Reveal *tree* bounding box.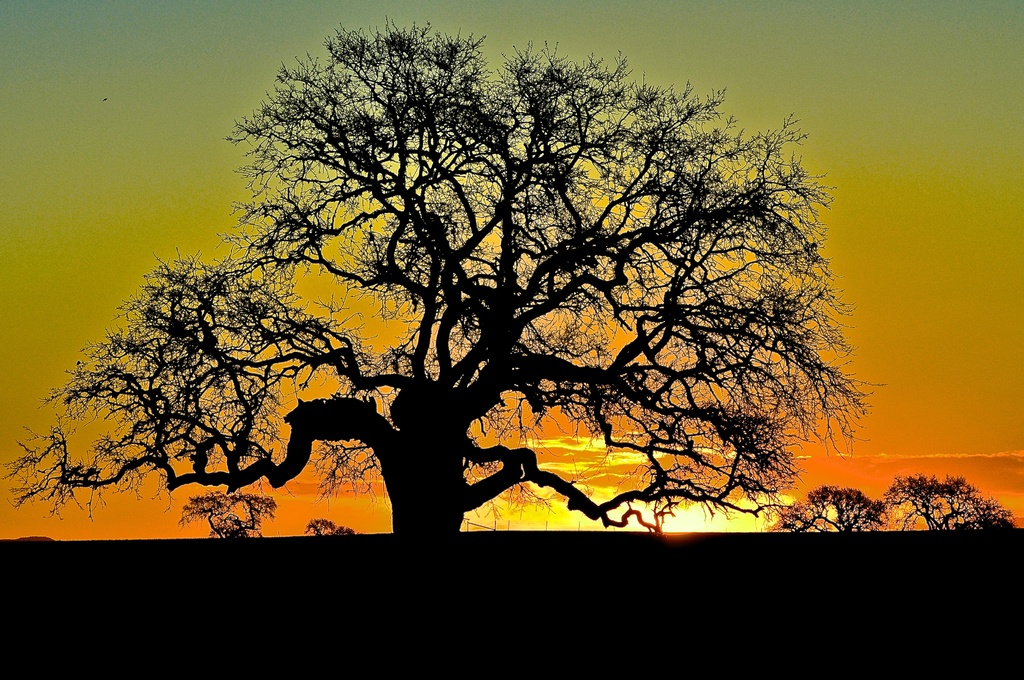
Revealed: select_region(48, 8, 906, 546).
